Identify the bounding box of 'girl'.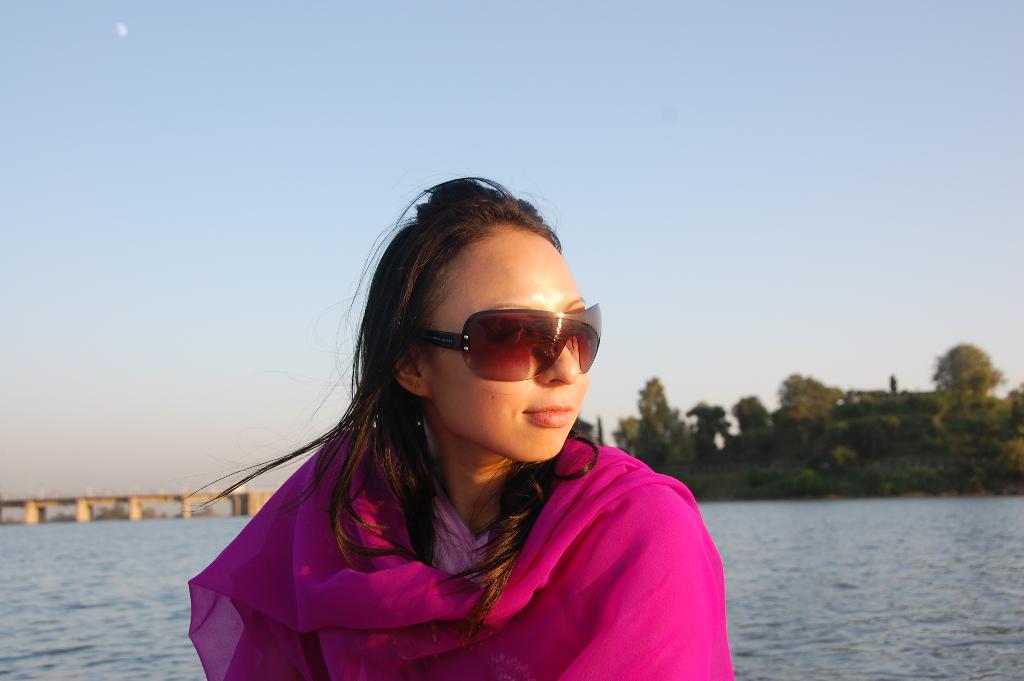
(179,165,737,679).
